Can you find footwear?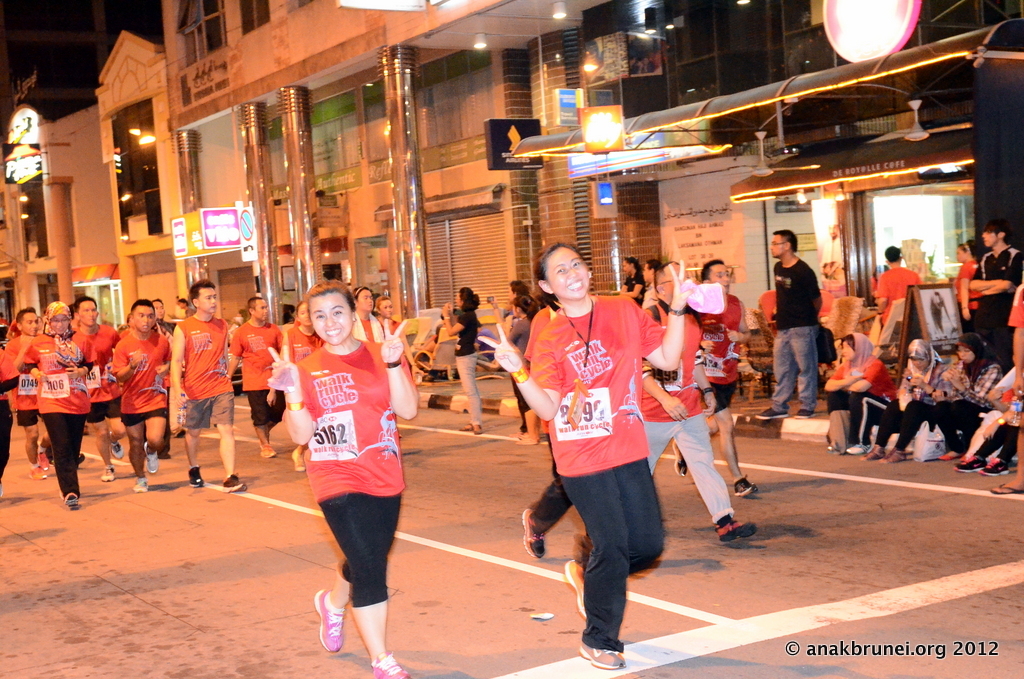
Yes, bounding box: <box>979,453,1012,473</box>.
